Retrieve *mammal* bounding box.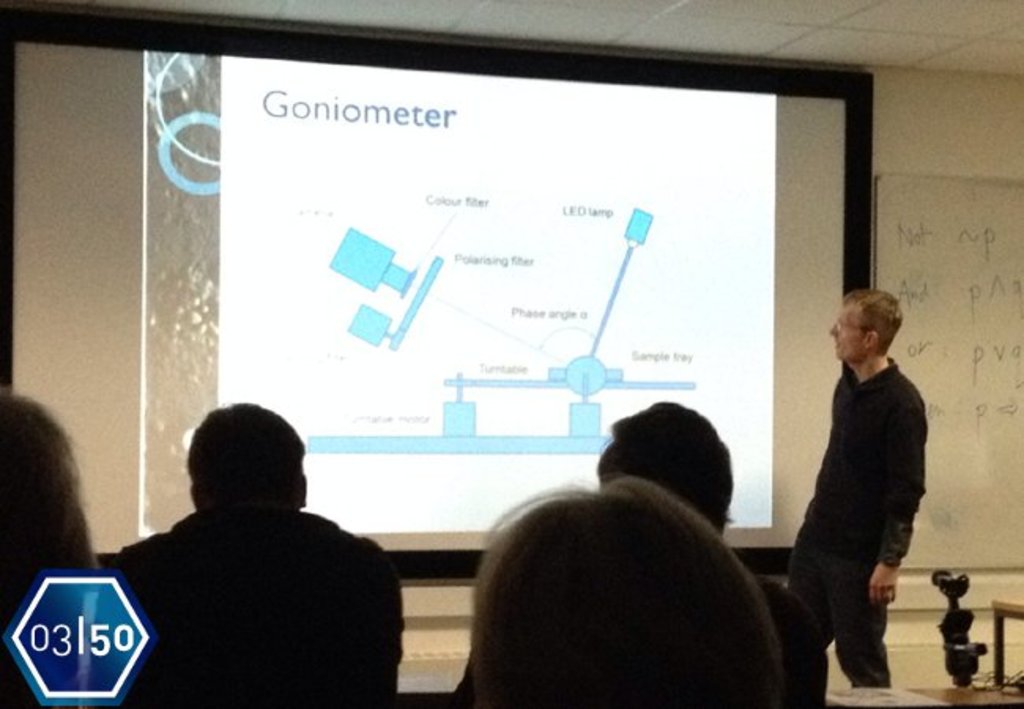
Bounding box: {"x1": 0, "y1": 384, "x2": 106, "y2": 700}.
